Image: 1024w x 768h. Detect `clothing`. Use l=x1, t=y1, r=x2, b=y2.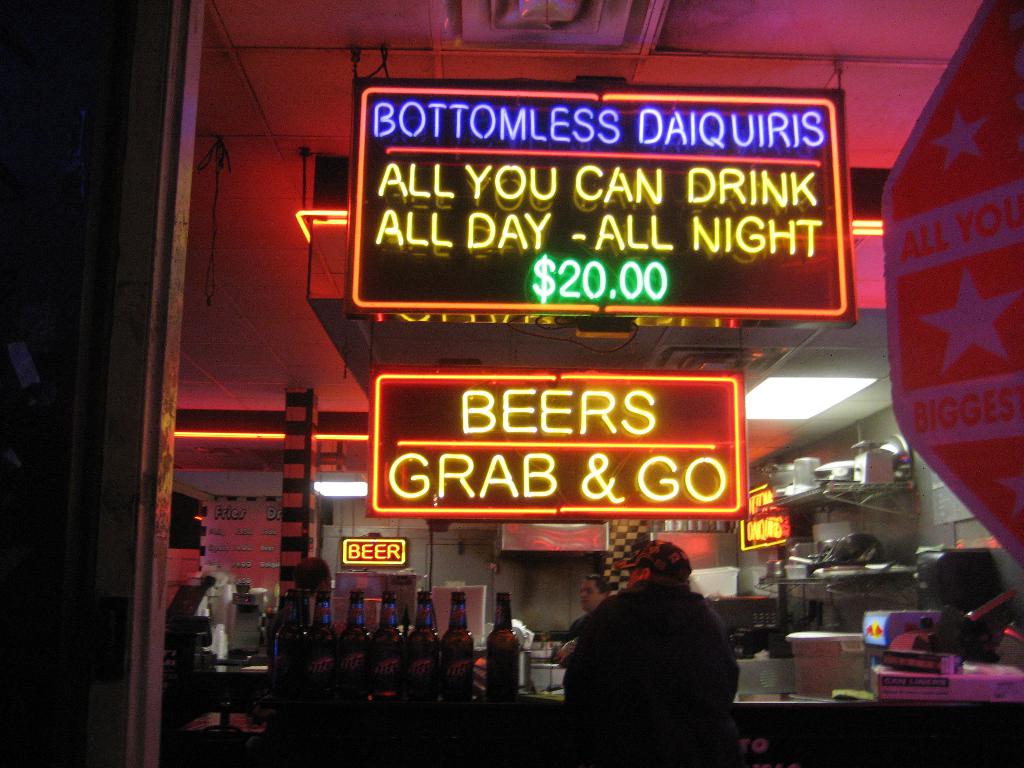
l=586, t=573, r=733, b=764.
